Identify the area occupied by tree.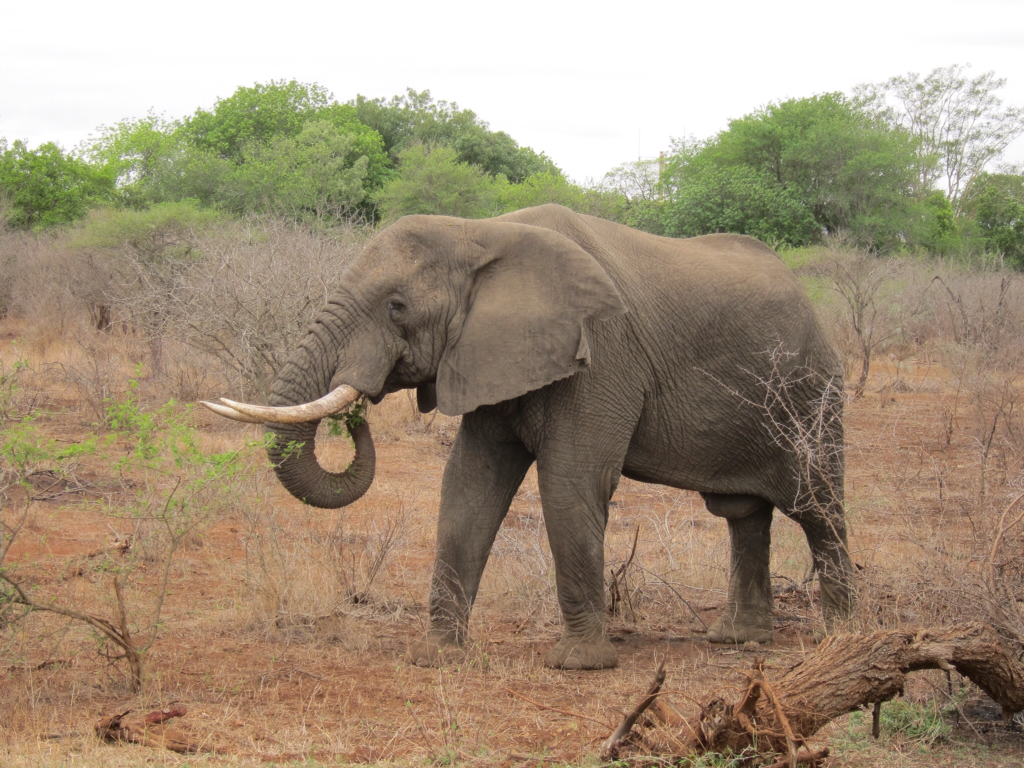
Area: left=296, top=103, right=390, bottom=184.
